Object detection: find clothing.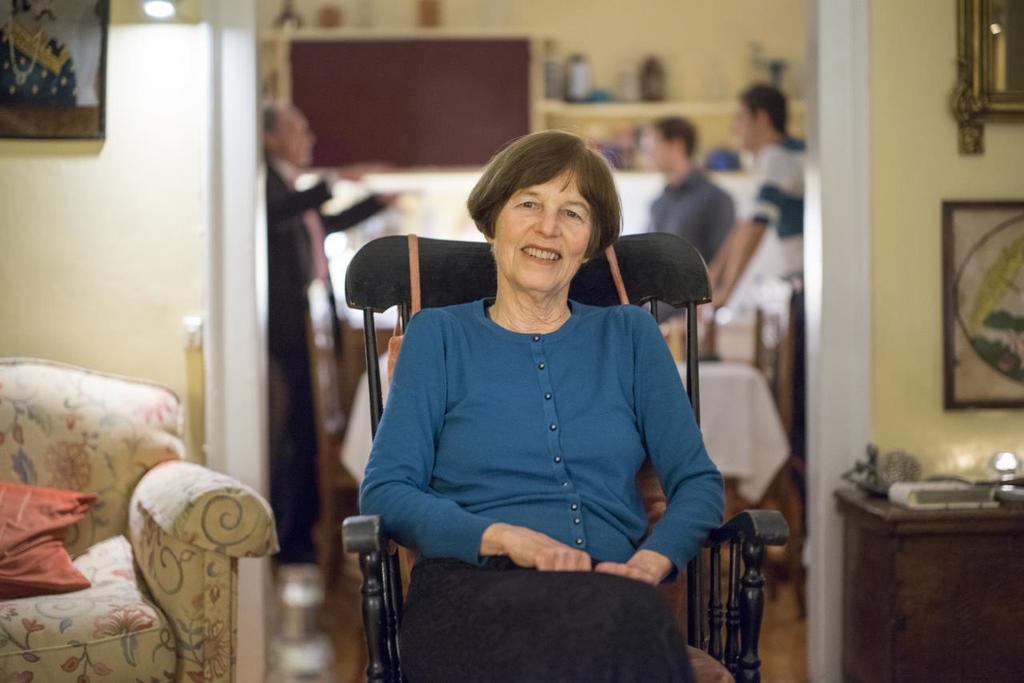
bbox(646, 166, 736, 327).
